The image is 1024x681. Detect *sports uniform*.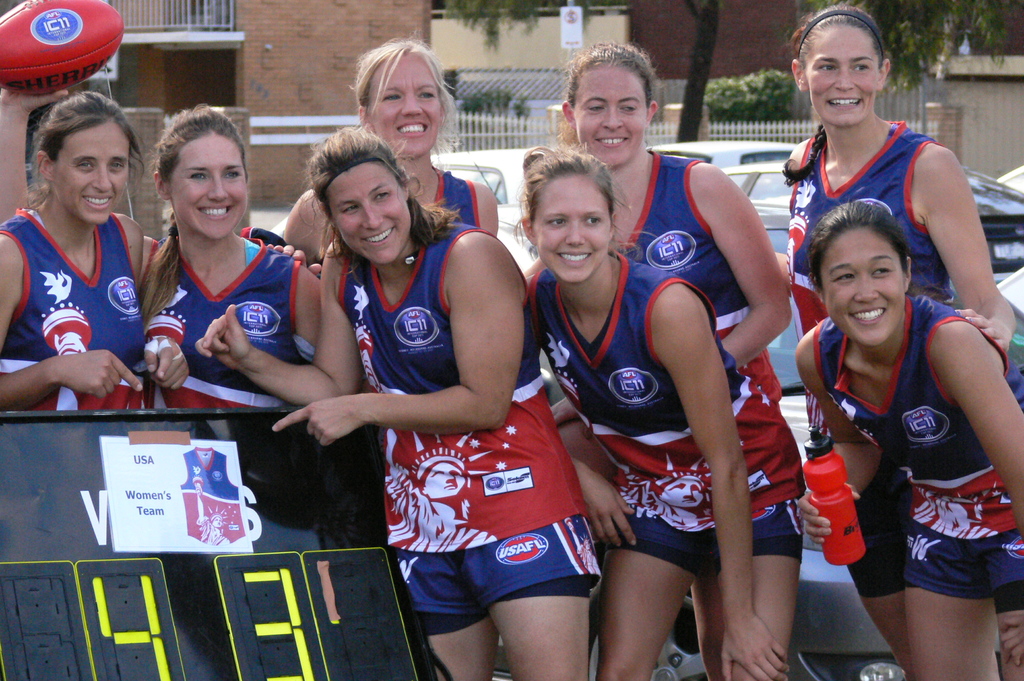
Detection: box=[435, 168, 480, 230].
